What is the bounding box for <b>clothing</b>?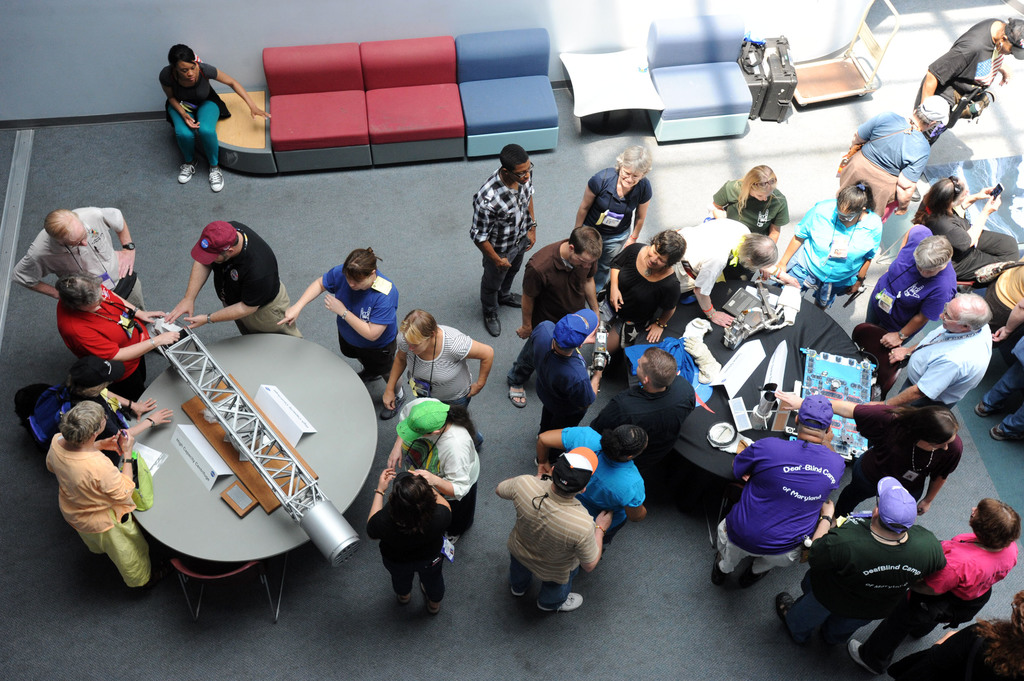
(x1=30, y1=411, x2=144, y2=586).
